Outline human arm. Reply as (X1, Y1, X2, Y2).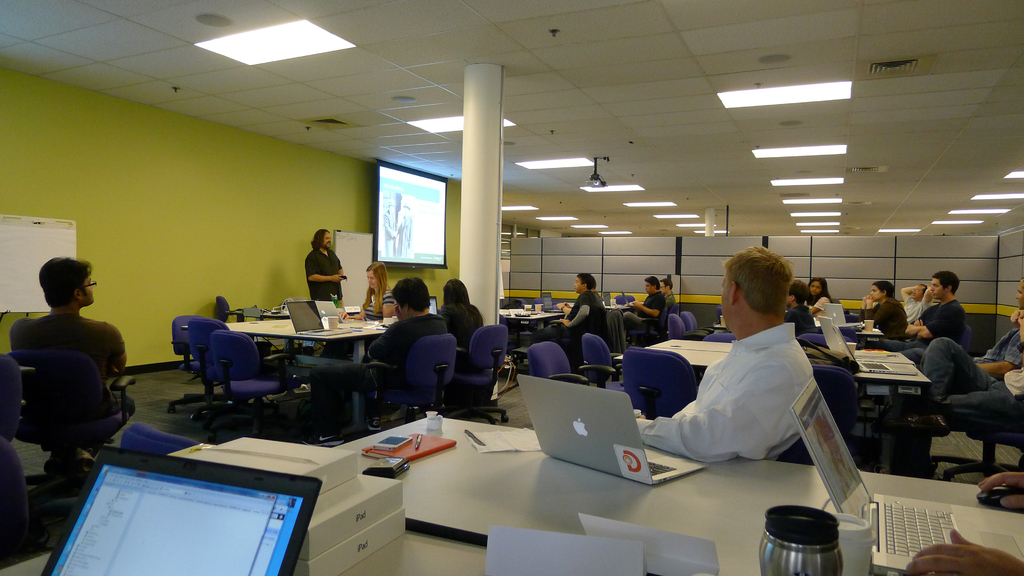
(1016, 312, 1023, 360).
